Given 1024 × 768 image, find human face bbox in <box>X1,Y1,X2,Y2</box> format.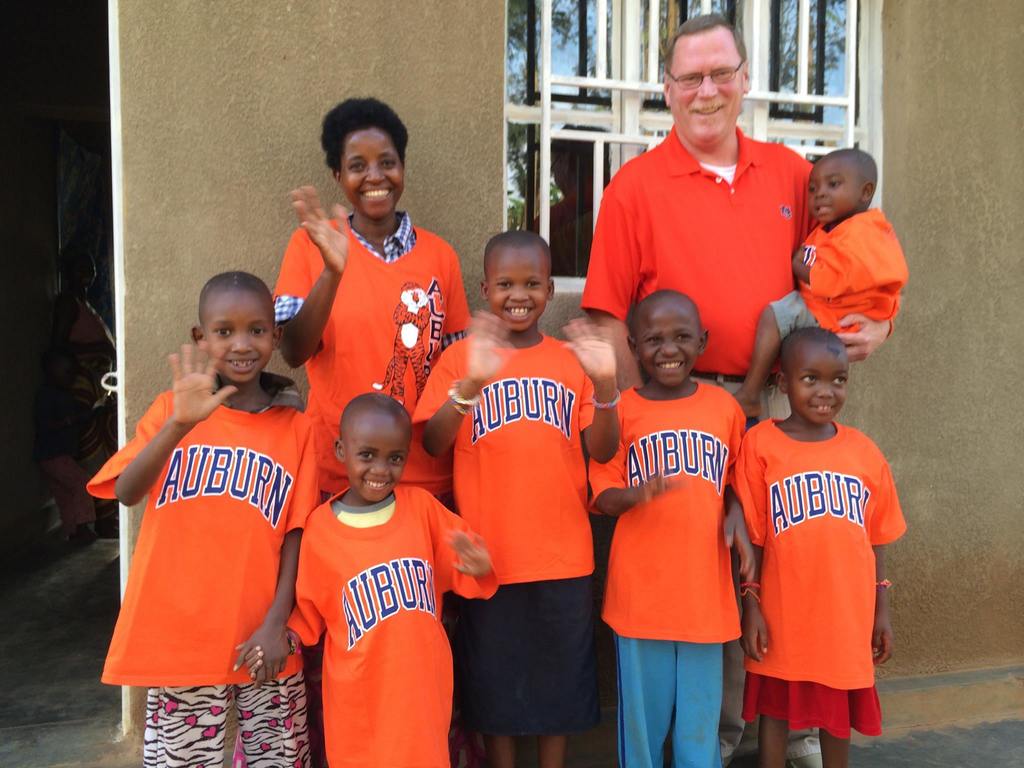
<box>804,164,861,225</box>.
